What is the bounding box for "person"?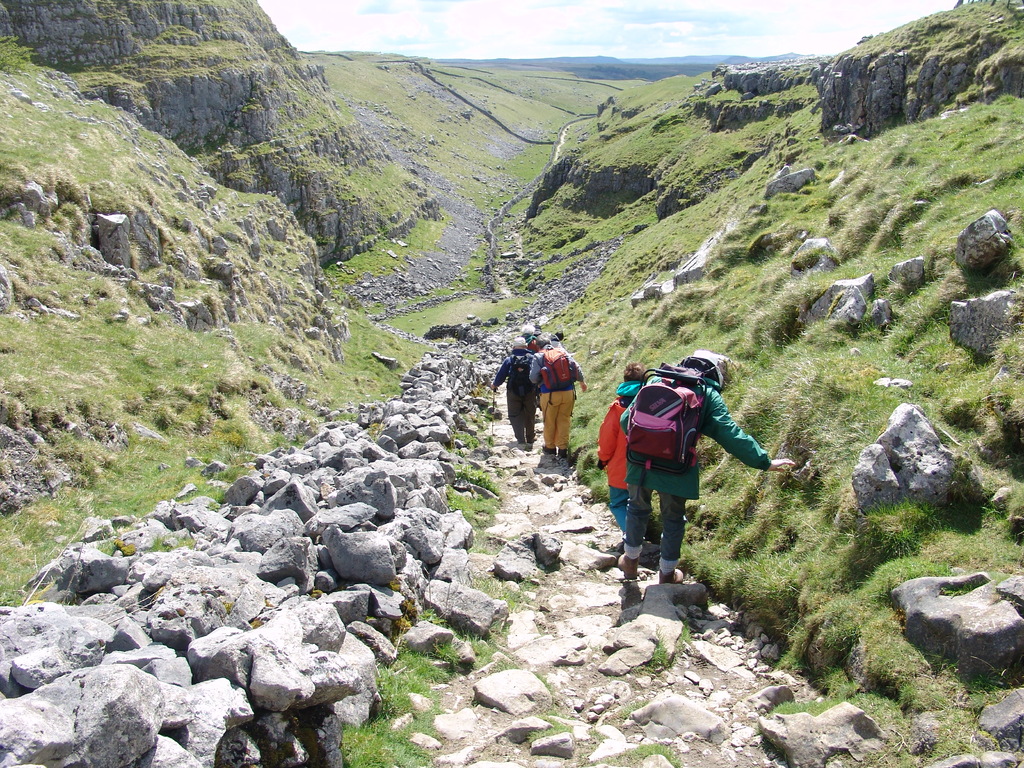
{"x1": 613, "y1": 339, "x2": 767, "y2": 600}.
